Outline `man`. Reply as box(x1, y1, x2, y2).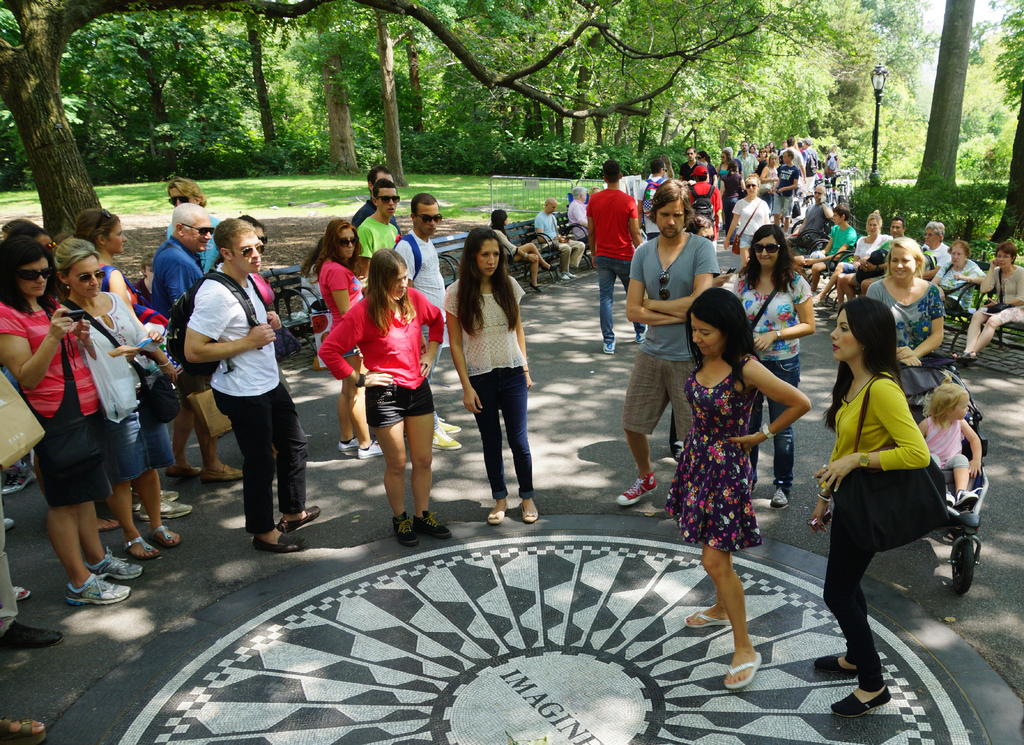
box(786, 184, 834, 276).
